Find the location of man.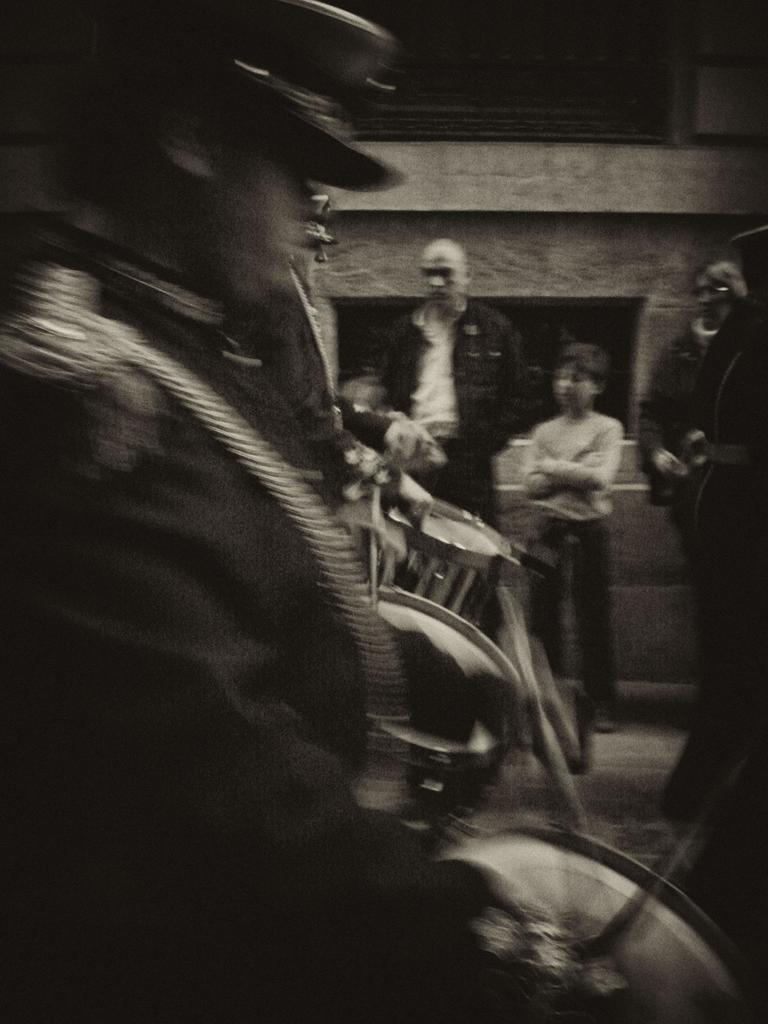
Location: <bbox>358, 233, 530, 815</bbox>.
